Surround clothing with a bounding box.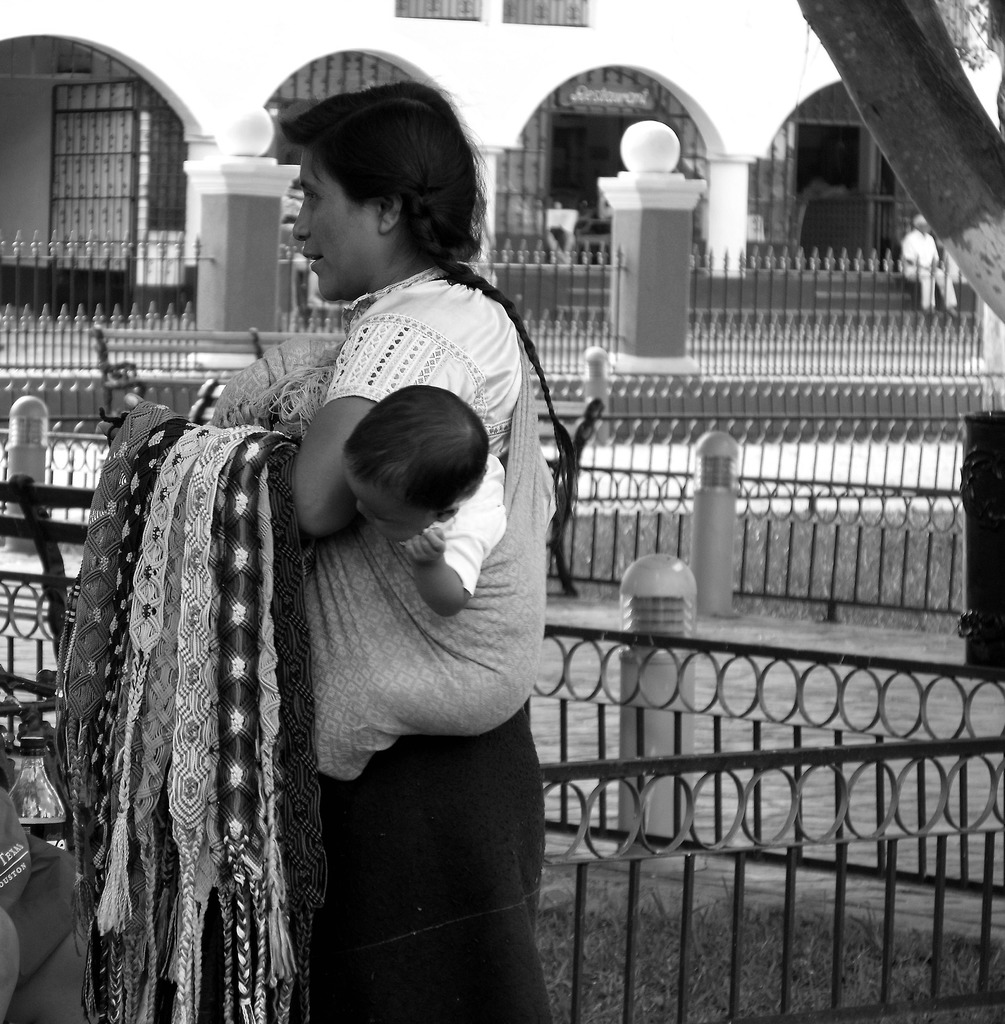
(left=428, top=452, right=505, bottom=595).
